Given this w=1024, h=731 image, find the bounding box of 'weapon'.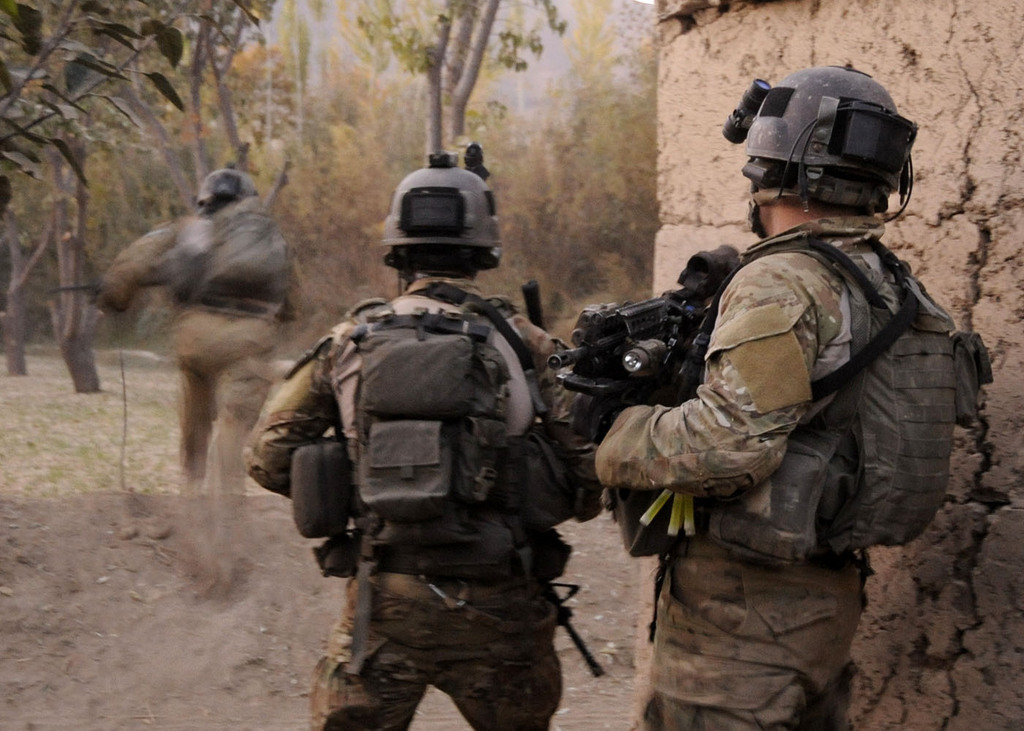
box(545, 241, 744, 446).
